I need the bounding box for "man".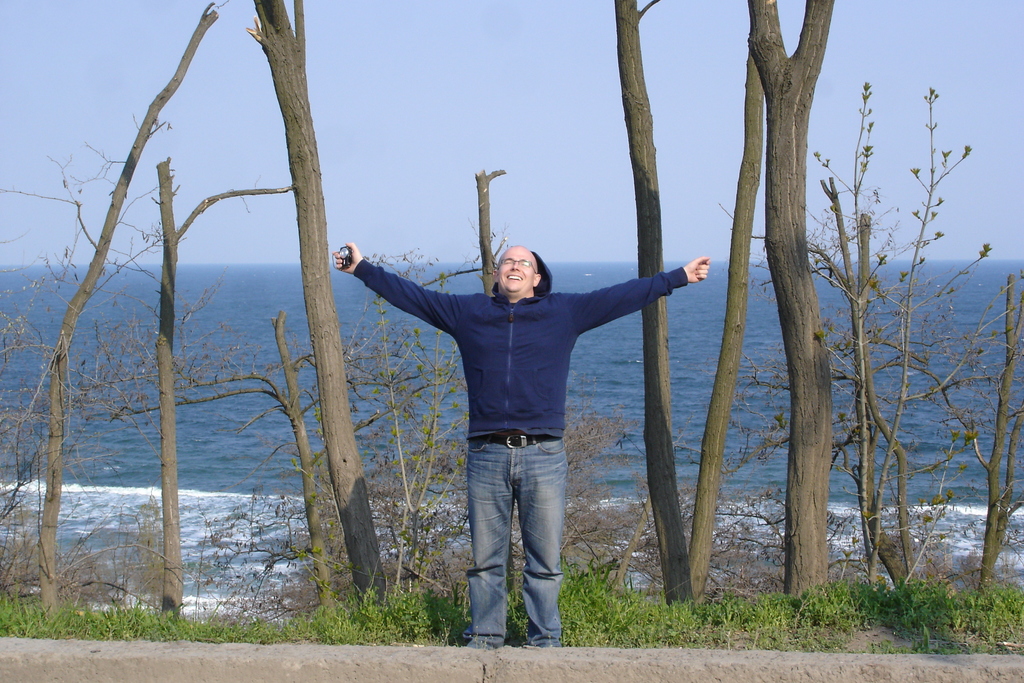
Here it is: 353/208/698/636.
